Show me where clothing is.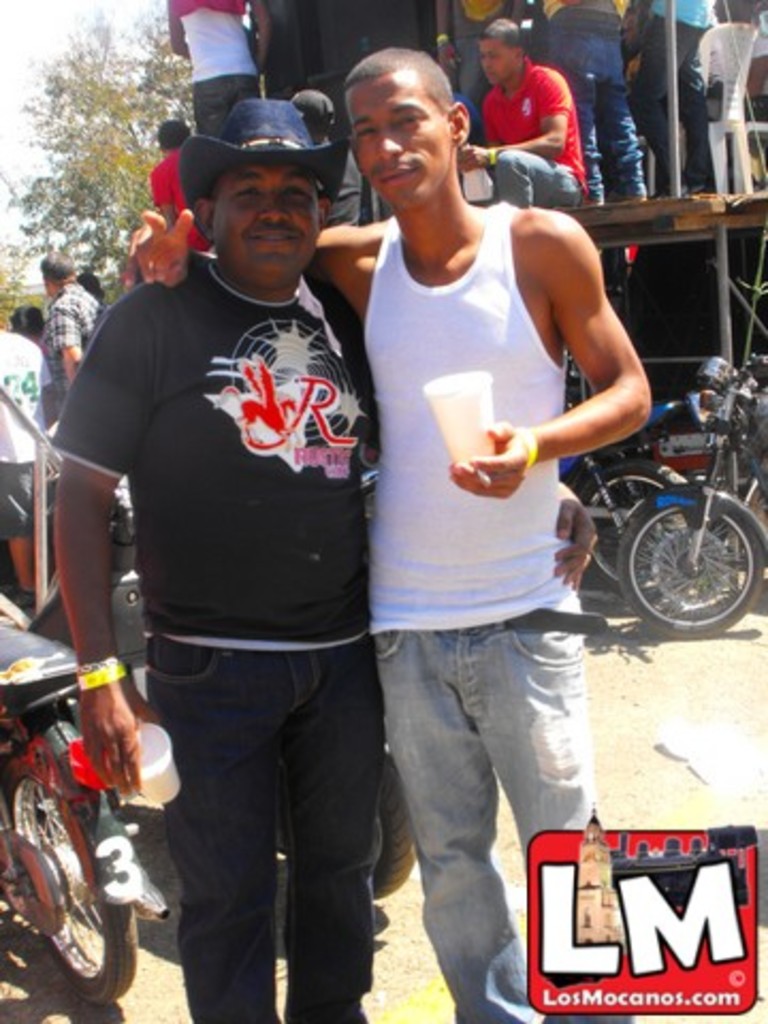
clothing is at locate(156, 0, 258, 156).
